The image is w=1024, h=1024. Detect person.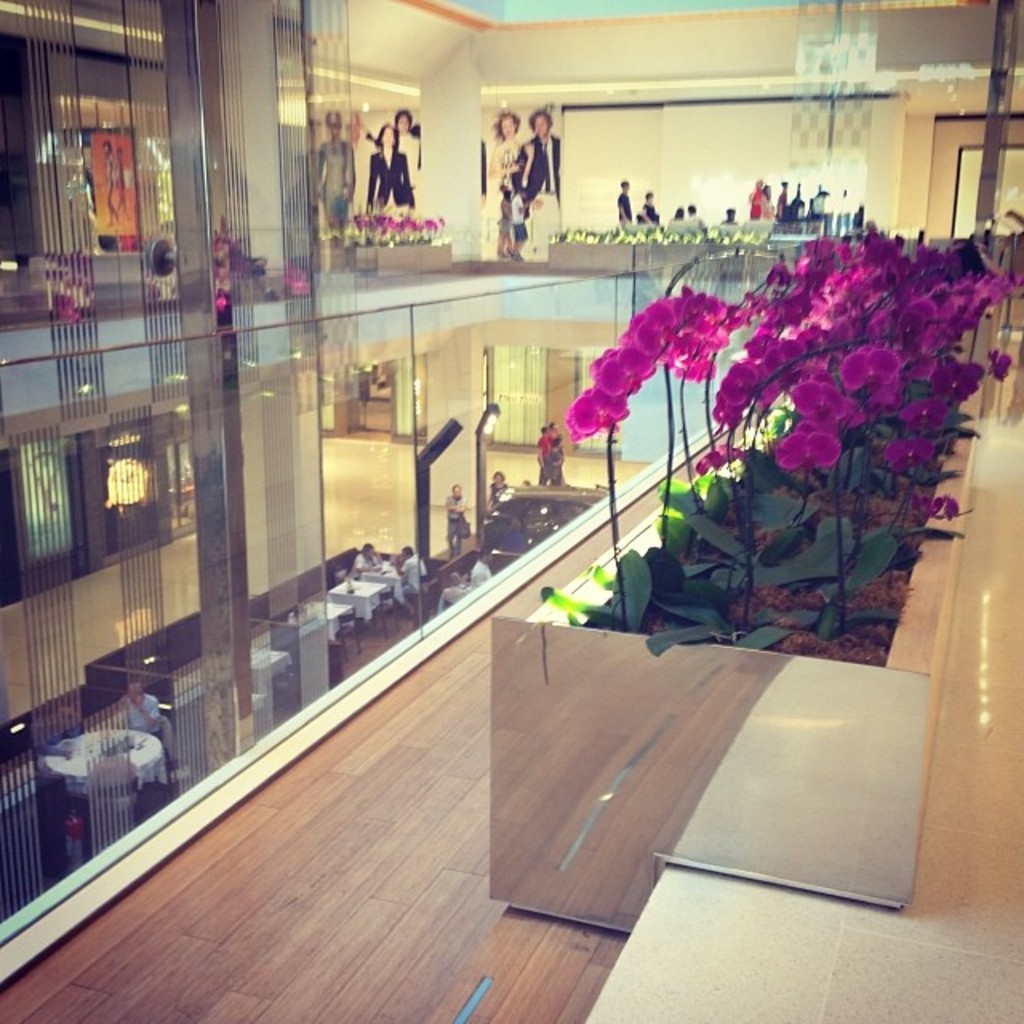
Detection: [left=758, top=182, right=776, bottom=218].
